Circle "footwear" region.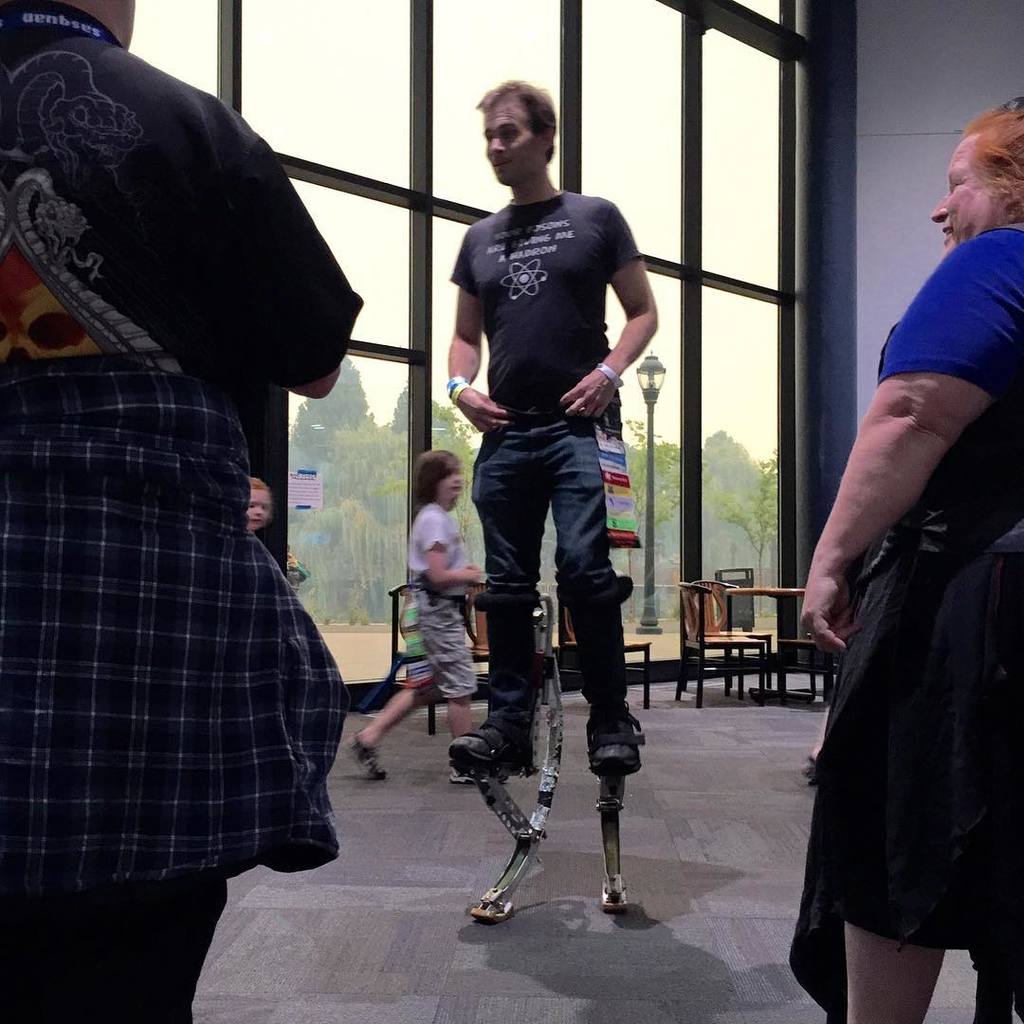
Region: 335/731/385/780.
